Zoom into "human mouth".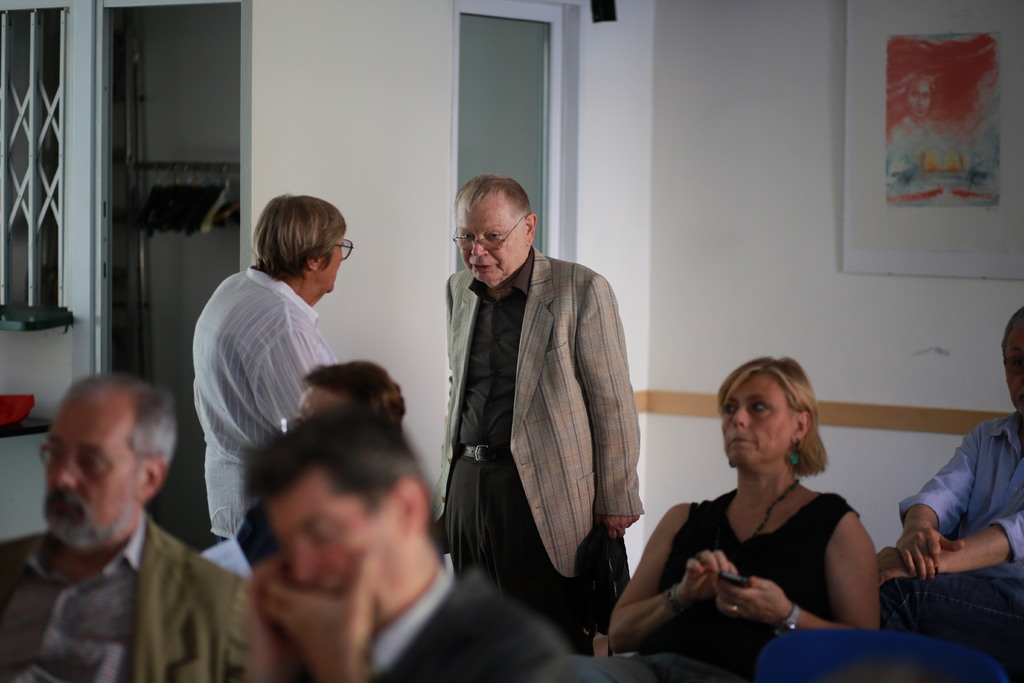
Zoom target: [40,500,83,516].
